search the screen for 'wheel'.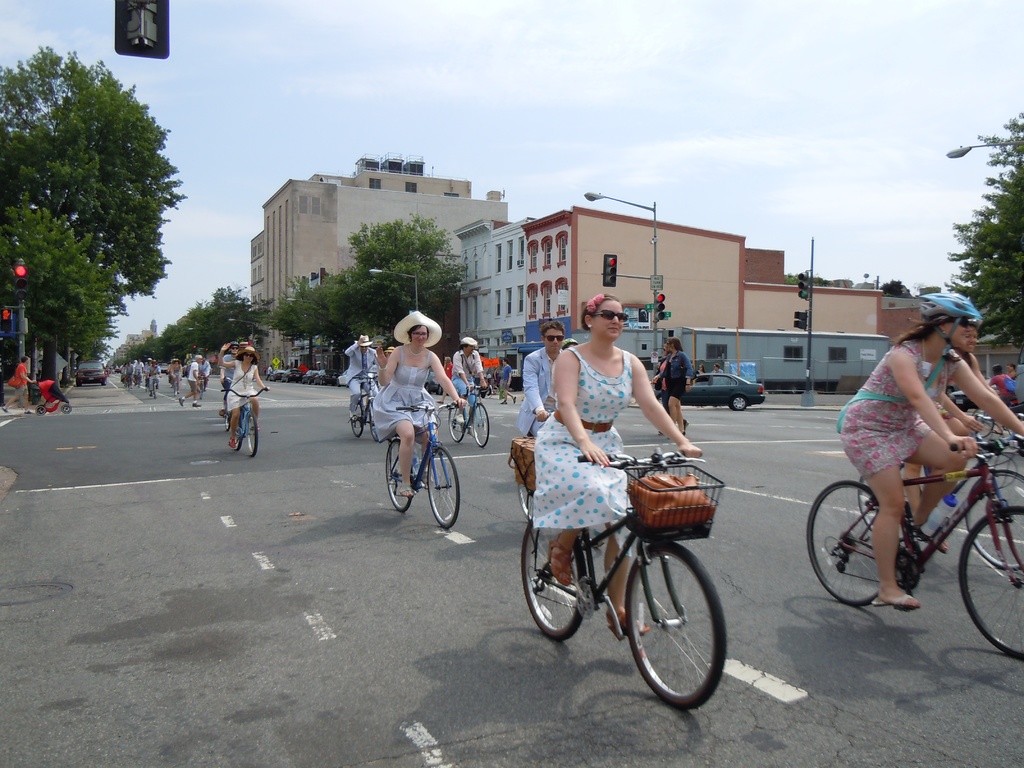
Found at bbox=(445, 403, 467, 442).
